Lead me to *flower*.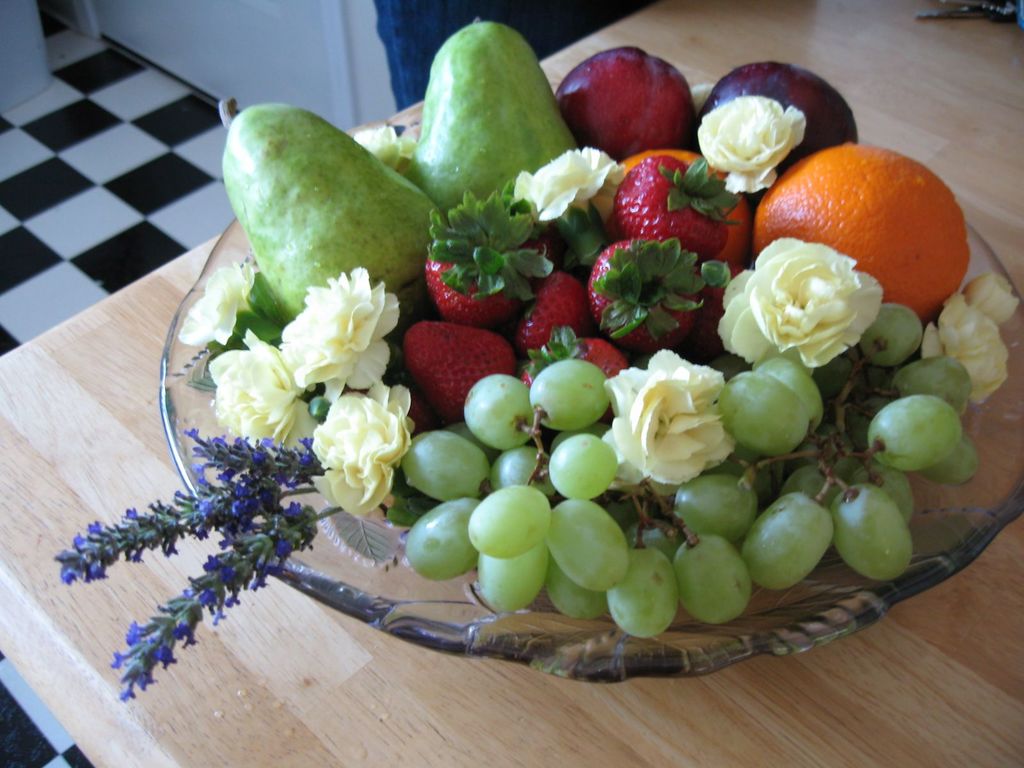
Lead to bbox(967, 270, 1021, 317).
